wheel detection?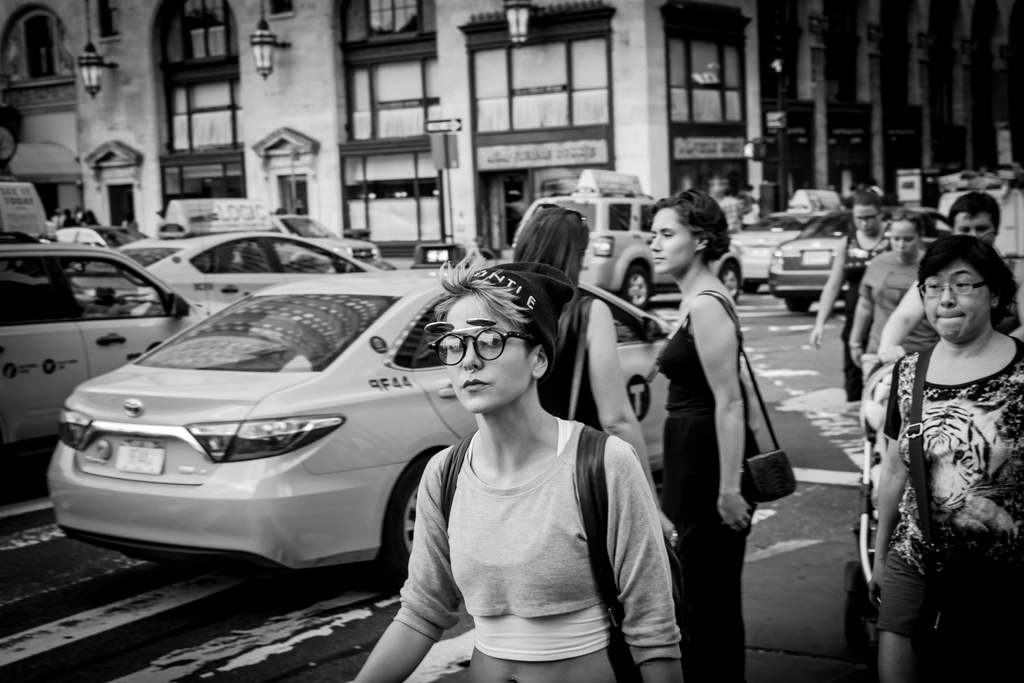
bbox=(783, 291, 815, 316)
